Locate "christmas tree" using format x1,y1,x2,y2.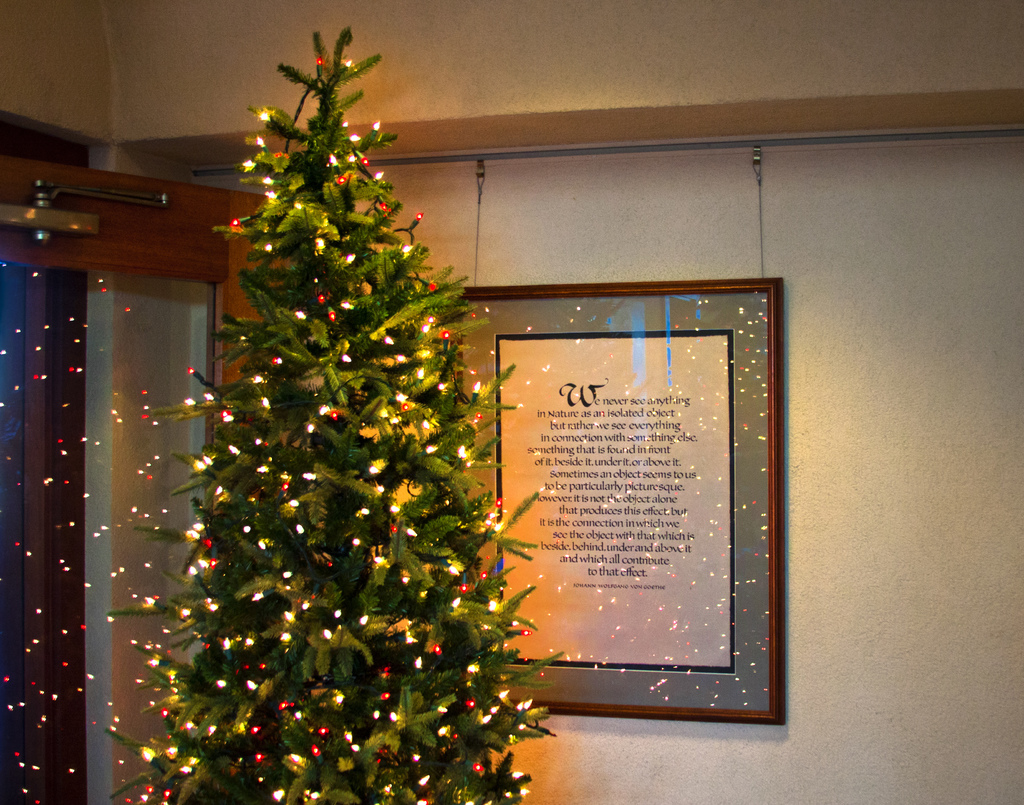
108,20,564,804.
